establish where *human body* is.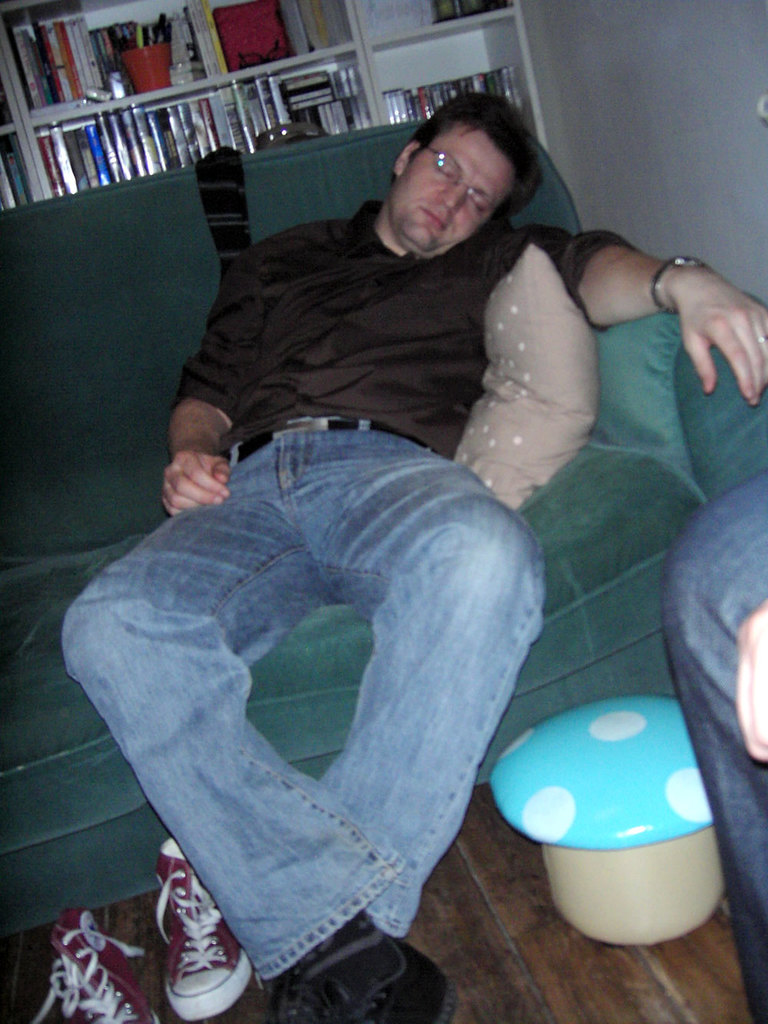
Established at <region>59, 80, 767, 1023</region>.
